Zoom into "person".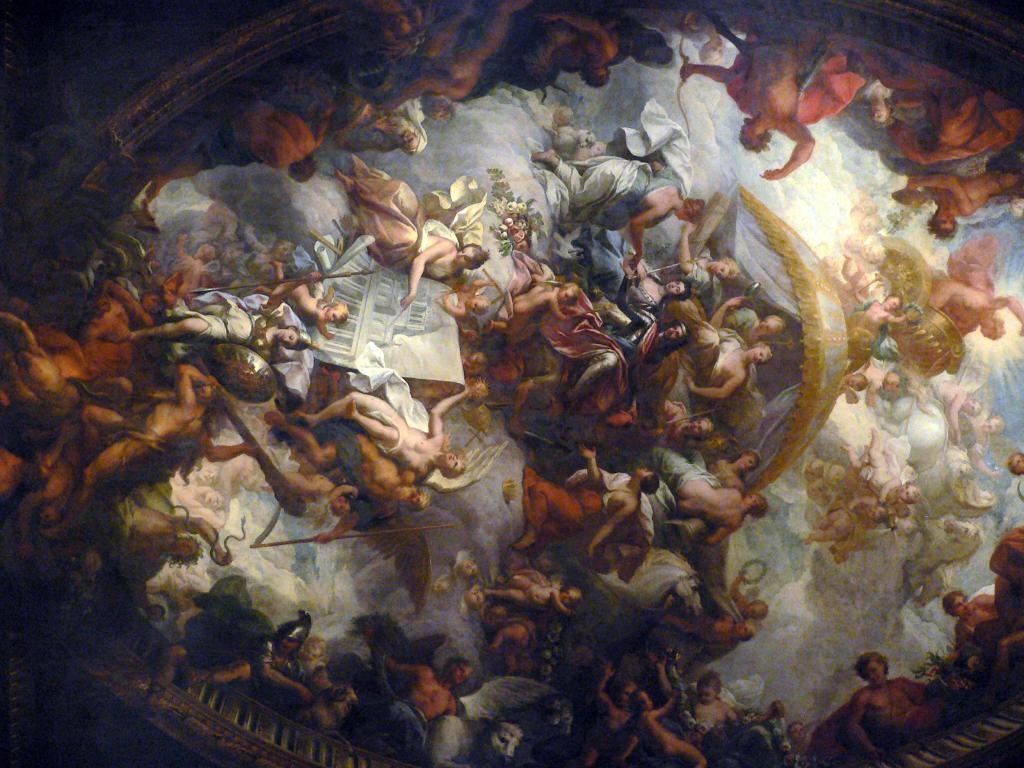
Zoom target: Rect(155, 198, 351, 319).
